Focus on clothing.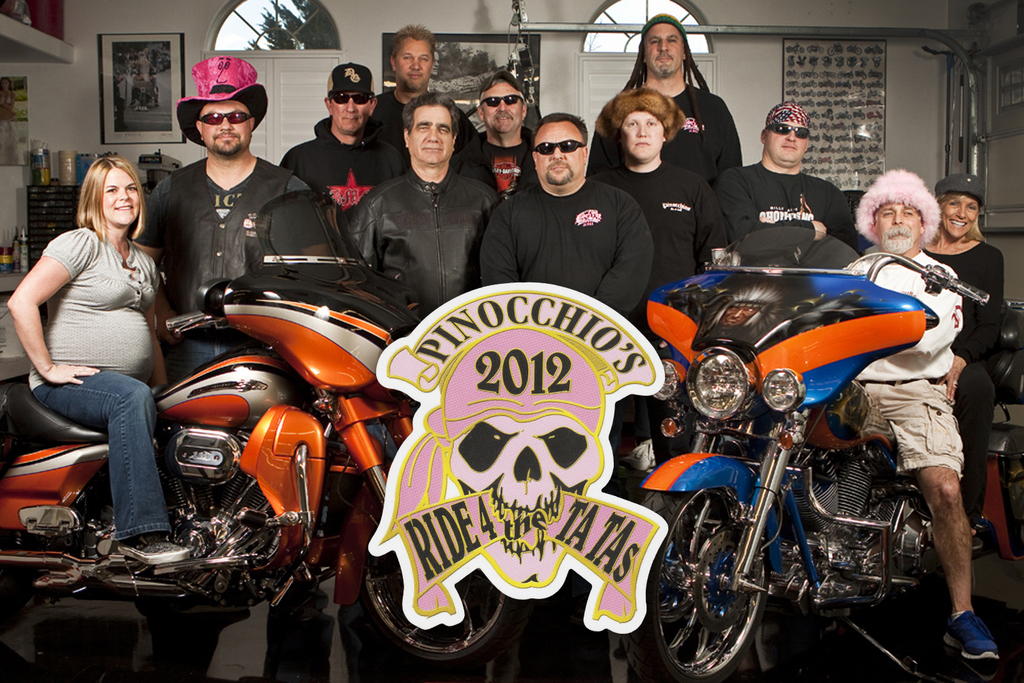
Focused at 923:235:1007:525.
